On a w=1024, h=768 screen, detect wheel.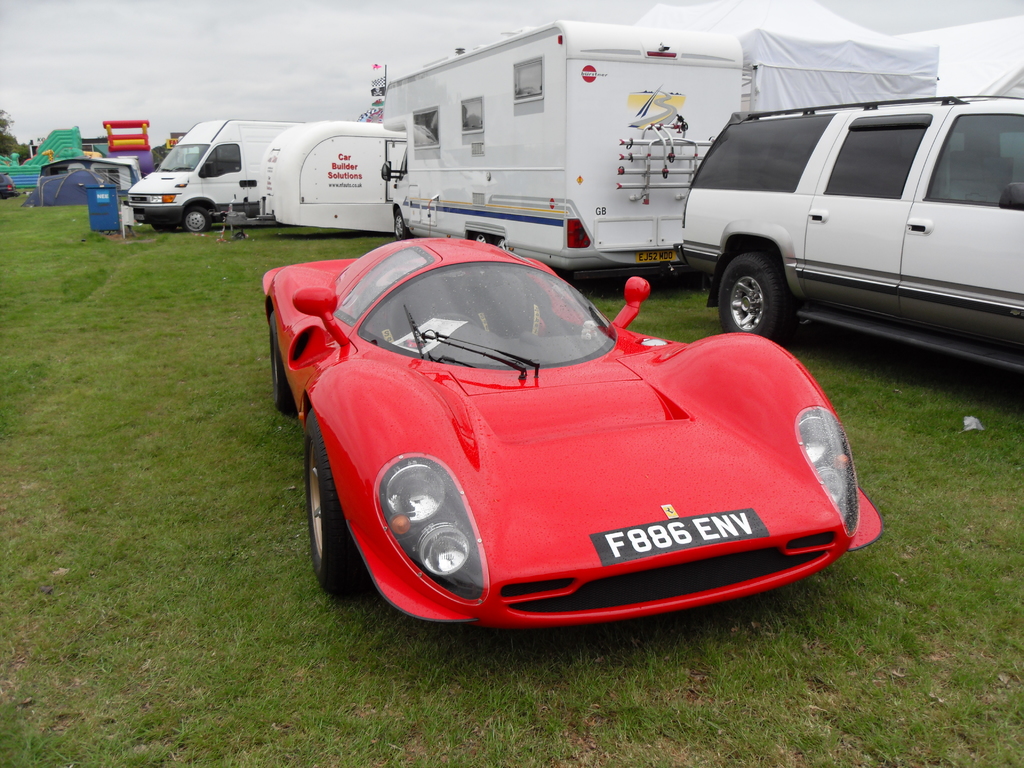
269,310,298,418.
